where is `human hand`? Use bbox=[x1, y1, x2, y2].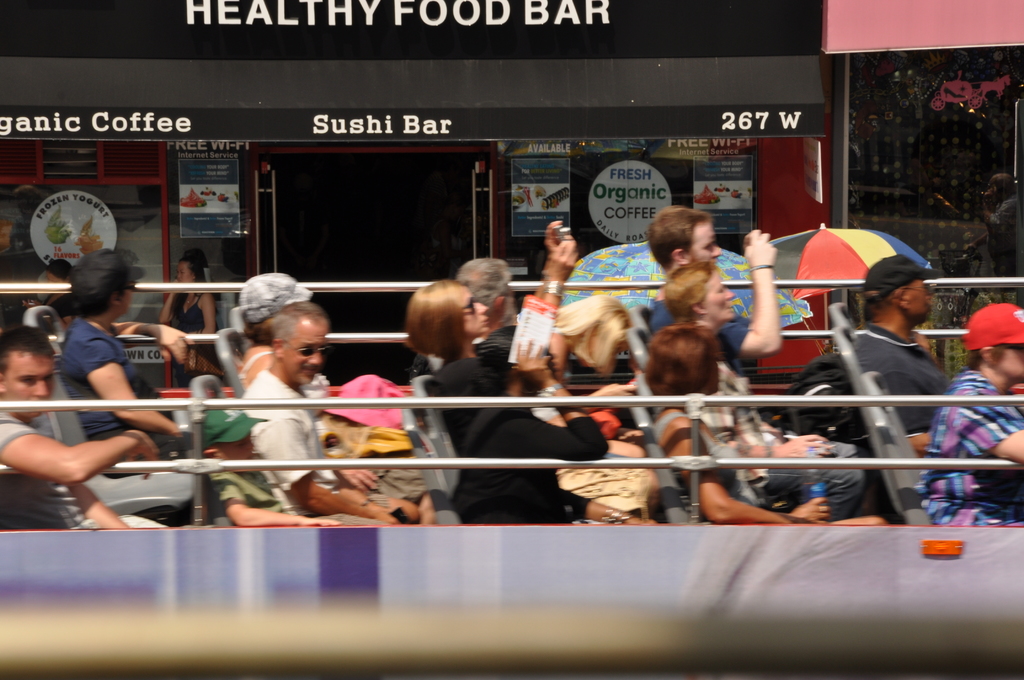
bbox=[512, 337, 550, 385].
